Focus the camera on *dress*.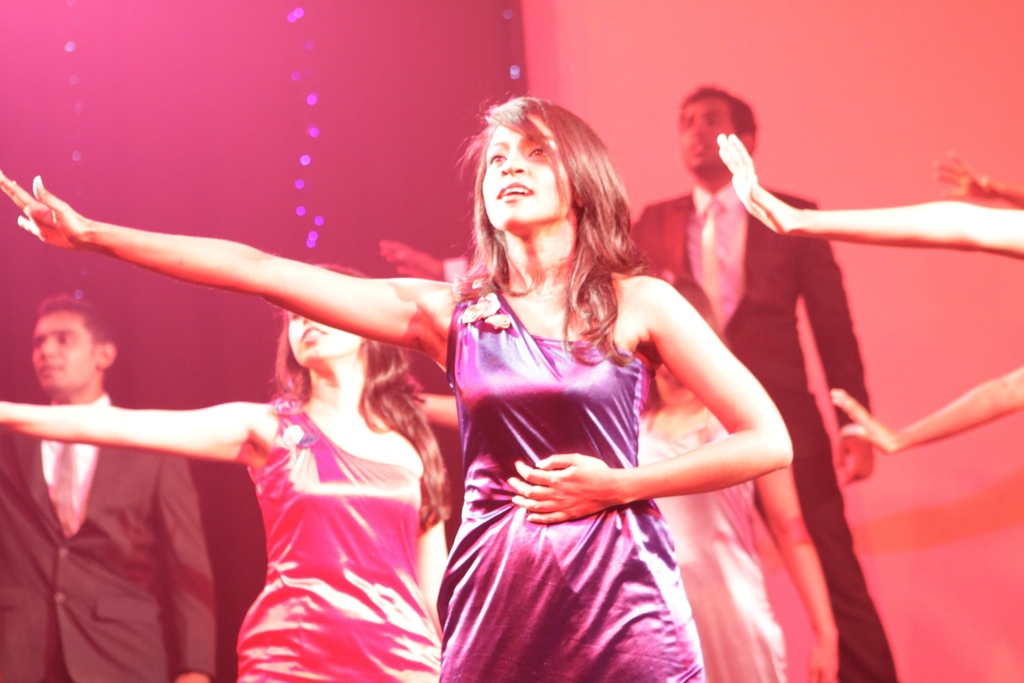
Focus region: pyautogui.locateOnScreen(435, 233, 715, 659).
